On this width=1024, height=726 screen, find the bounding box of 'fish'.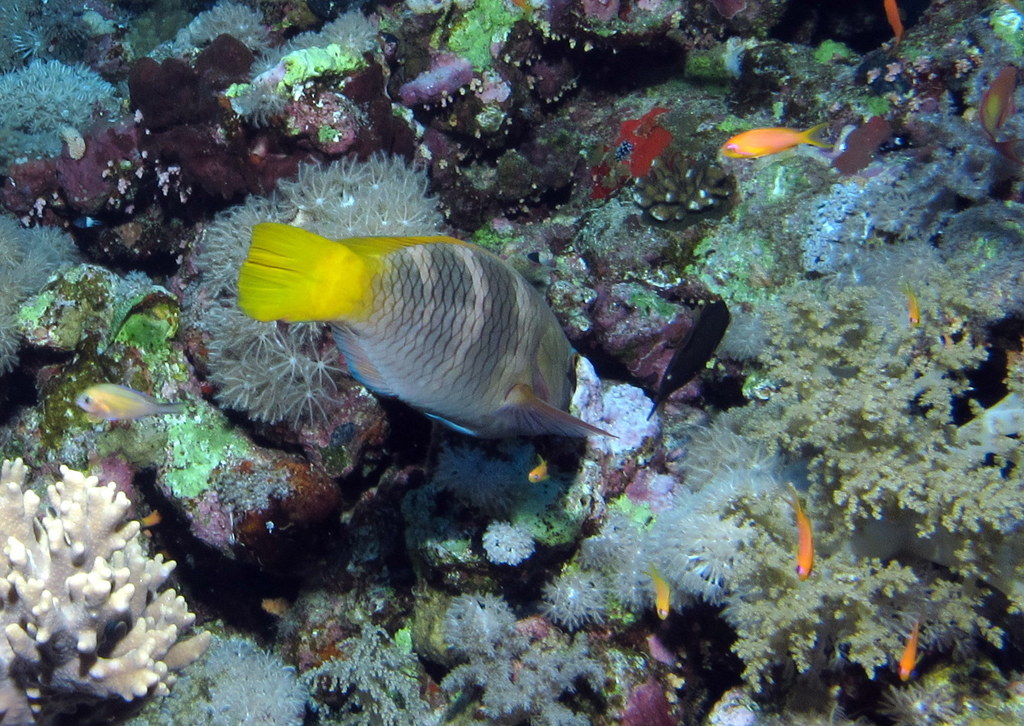
Bounding box: <bbox>529, 458, 550, 485</bbox>.
